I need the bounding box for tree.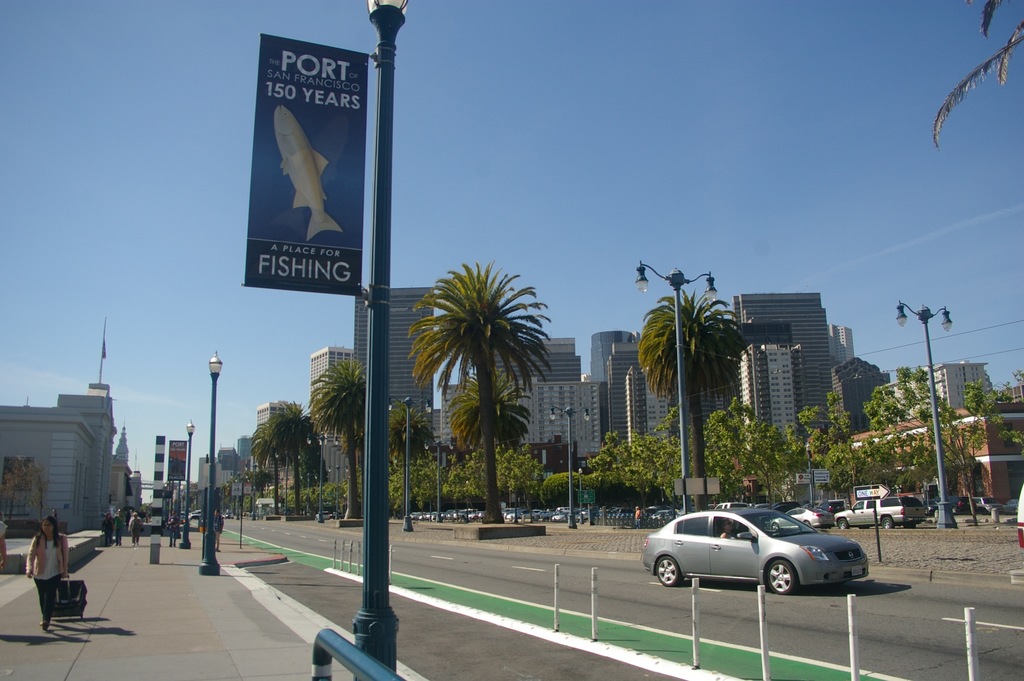
Here it is: select_region(496, 440, 550, 518).
